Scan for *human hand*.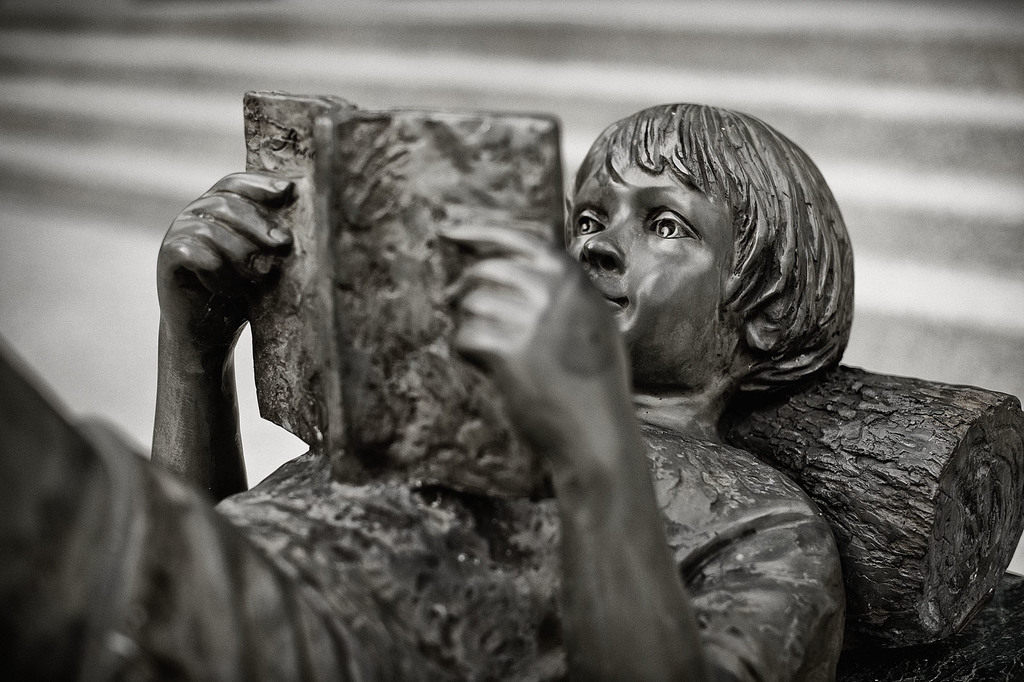
Scan result: crop(155, 154, 305, 342).
